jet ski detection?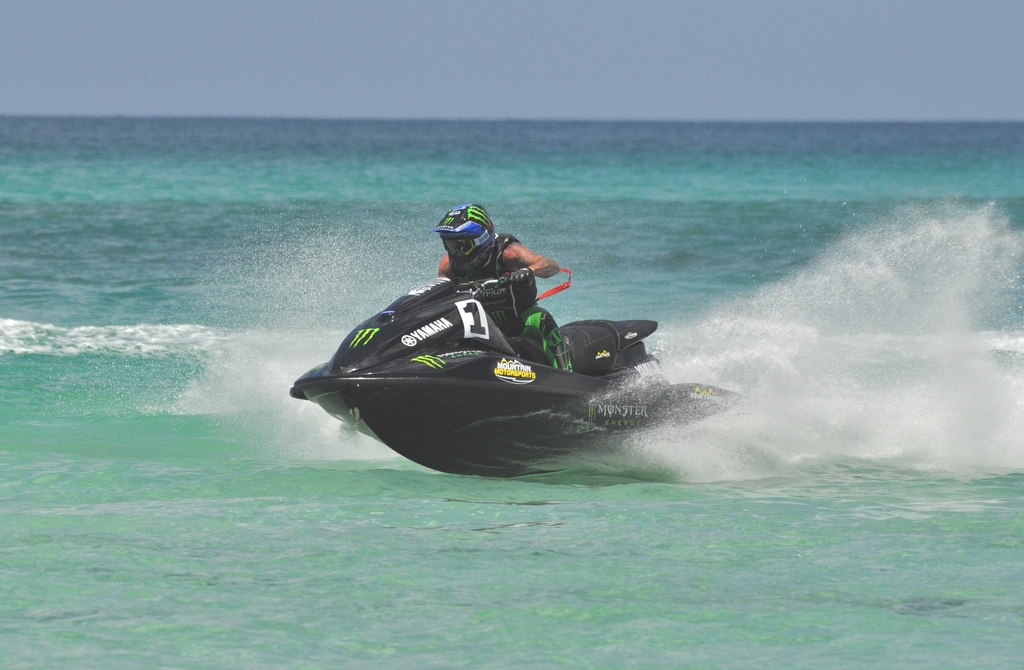
(286, 276, 750, 479)
